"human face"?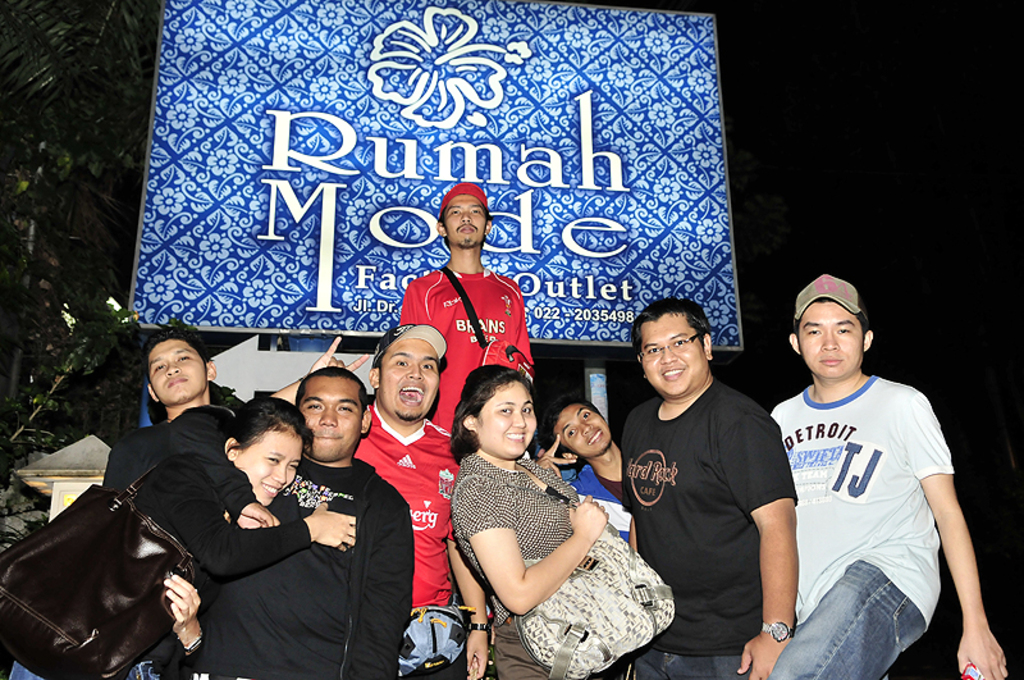
box(554, 403, 613, 460)
